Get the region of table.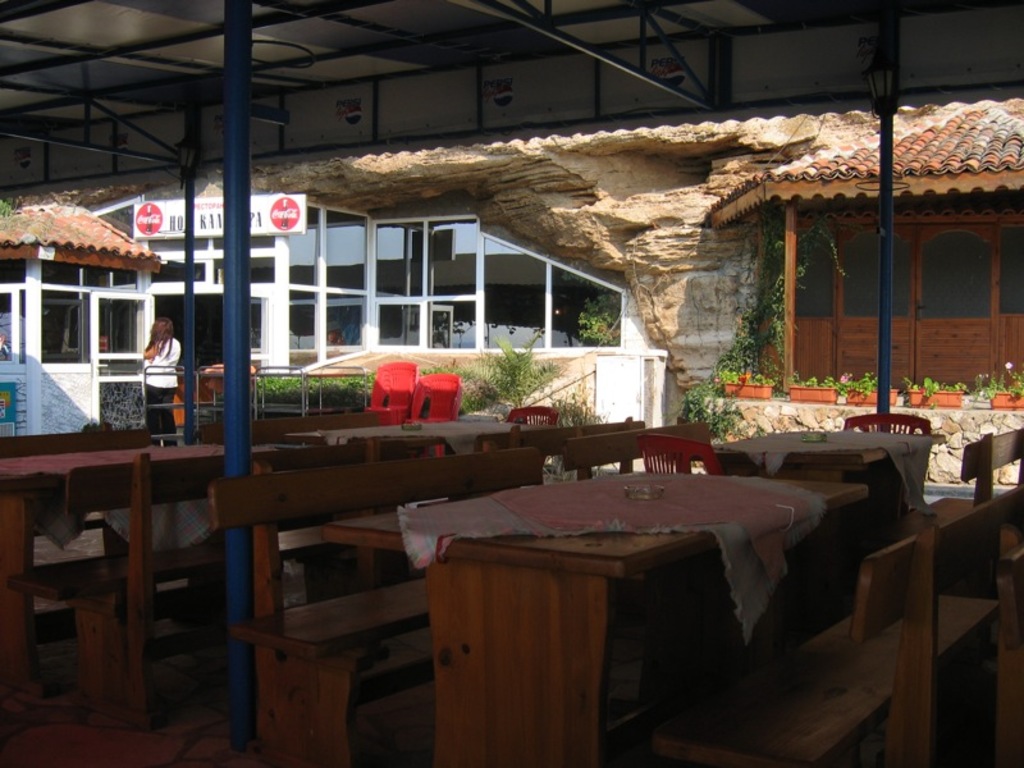
bbox=(0, 444, 292, 680).
